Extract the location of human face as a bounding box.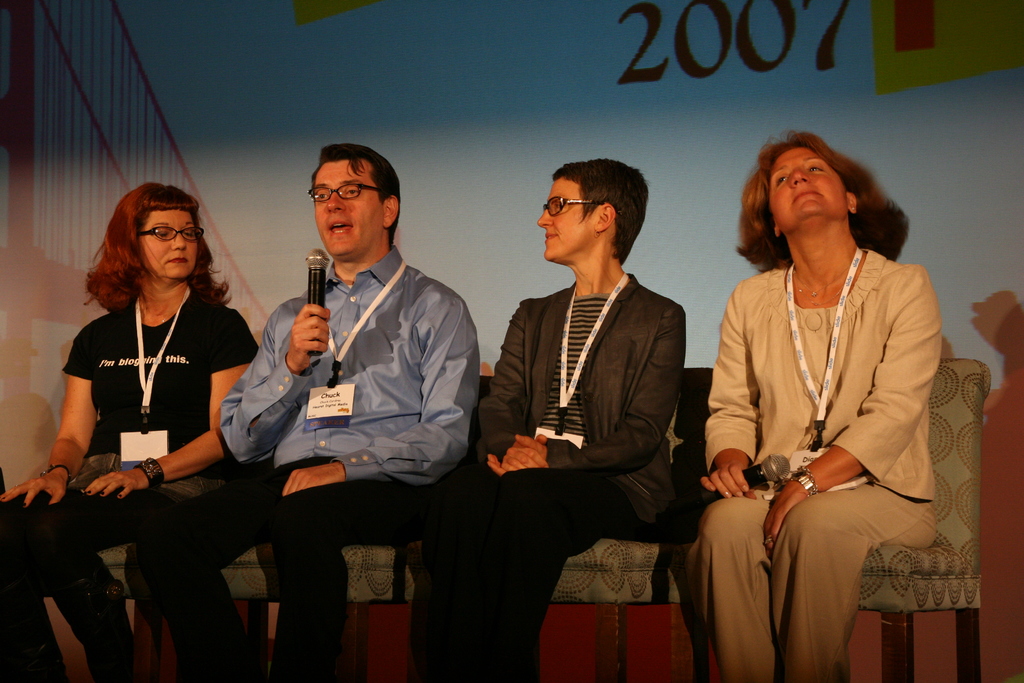
rect(534, 175, 595, 255).
